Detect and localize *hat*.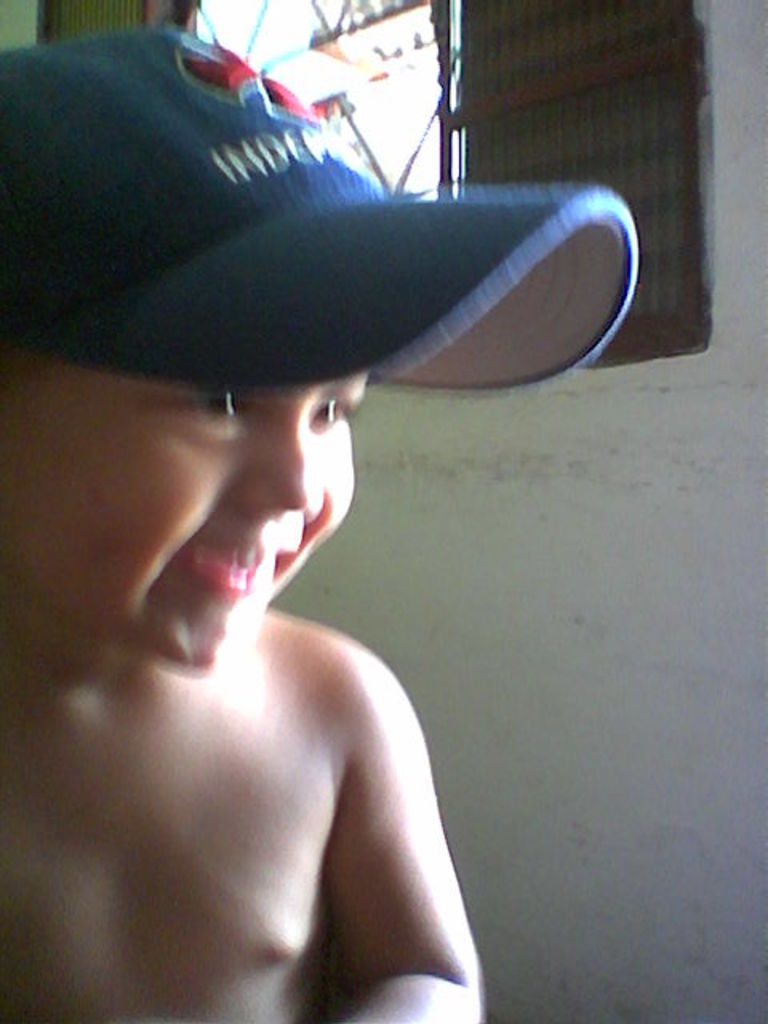
Localized at 0,27,637,402.
